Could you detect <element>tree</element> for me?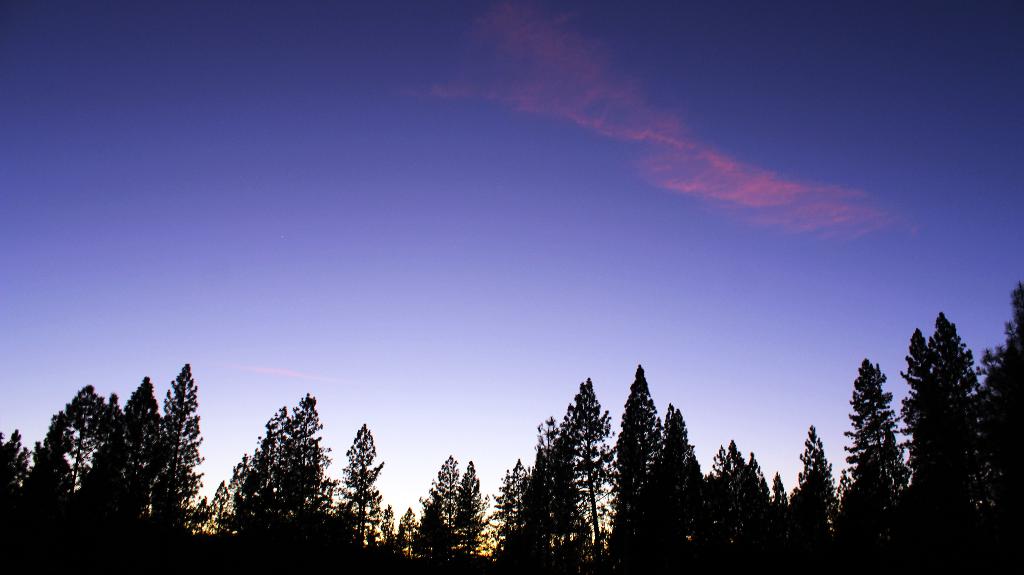
Detection result: [x1=631, y1=403, x2=706, y2=574].
